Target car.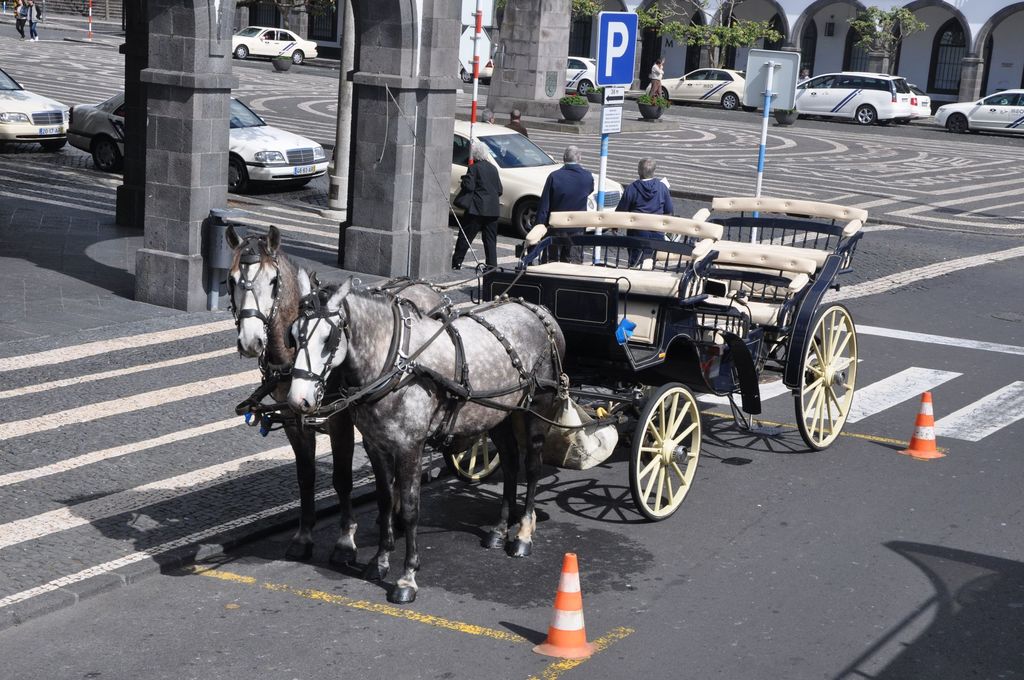
Target region: region(564, 54, 595, 95).
